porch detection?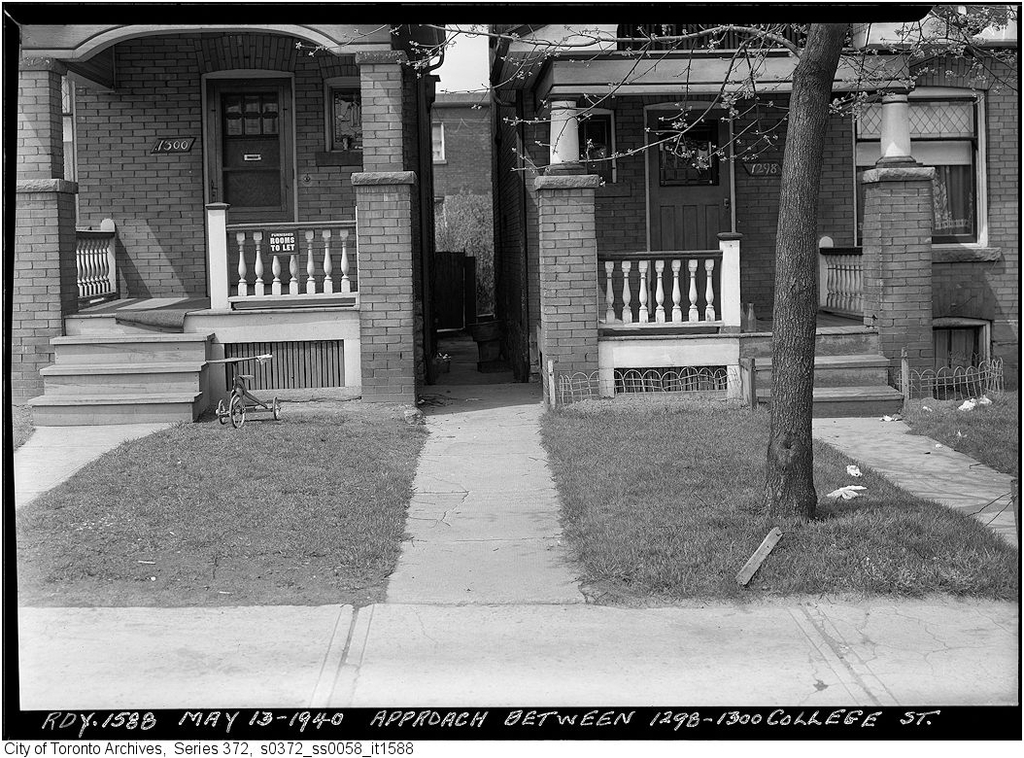
l=597, t=231, r=904, b=414
